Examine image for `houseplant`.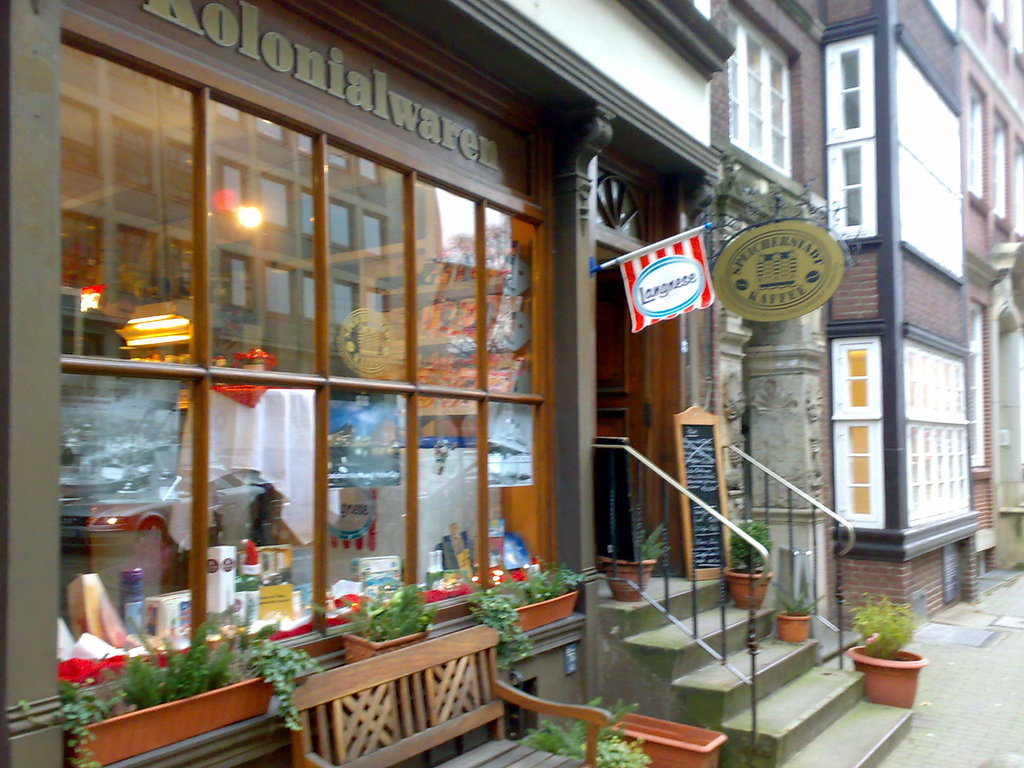
Examination result: {"left": 589, "top": 520, "right": 670, "bottom": 598}.
